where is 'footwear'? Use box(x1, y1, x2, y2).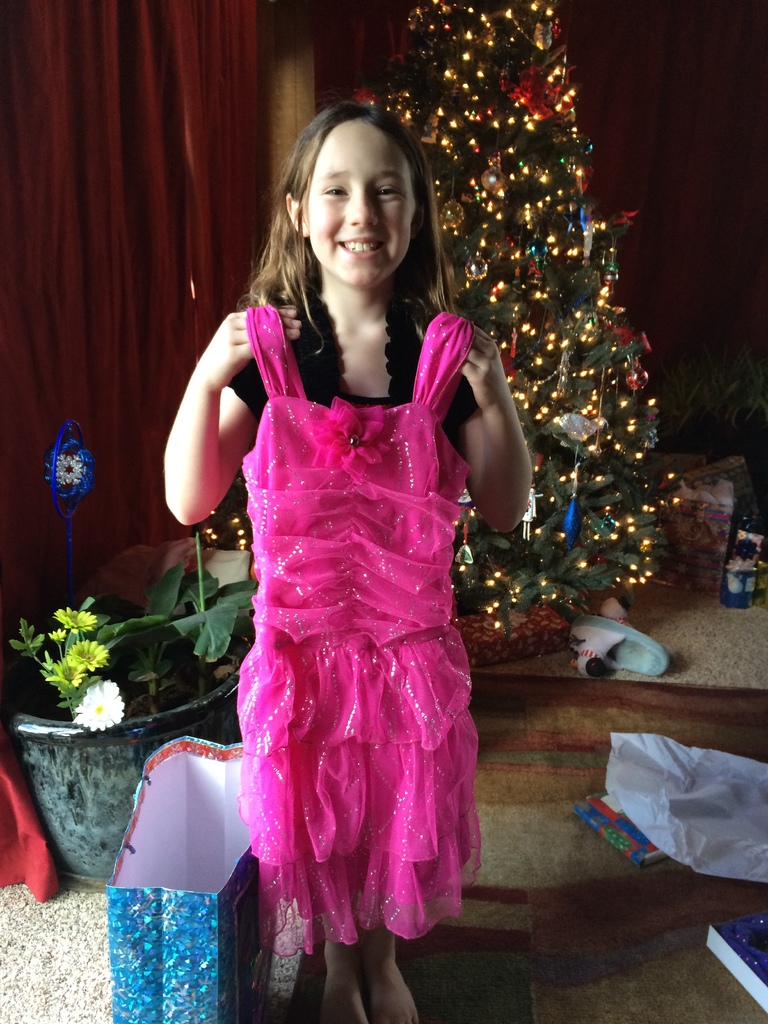
box(571, 618, 668, 679).
